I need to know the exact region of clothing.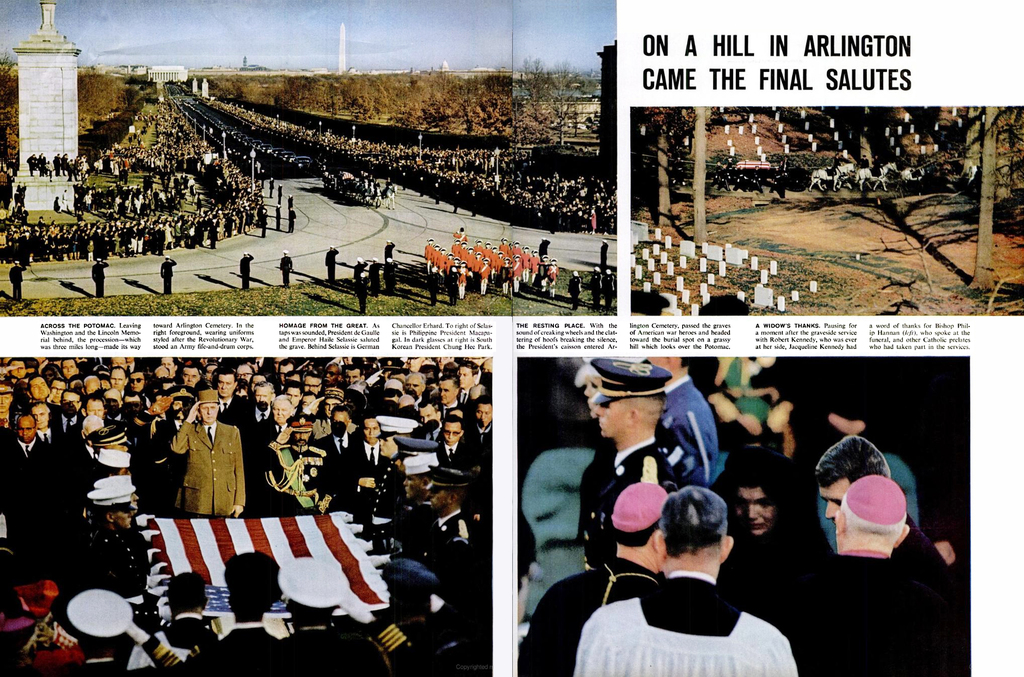
Region: rect(0, 445, 74, 550).
